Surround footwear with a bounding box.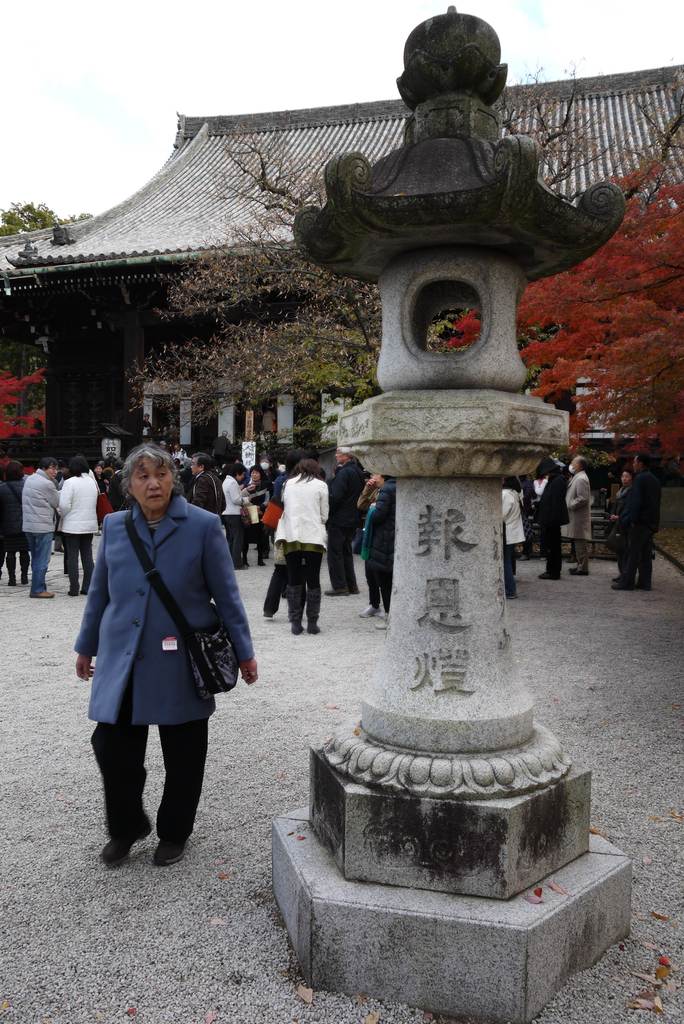
32, 588, 55, 600.
